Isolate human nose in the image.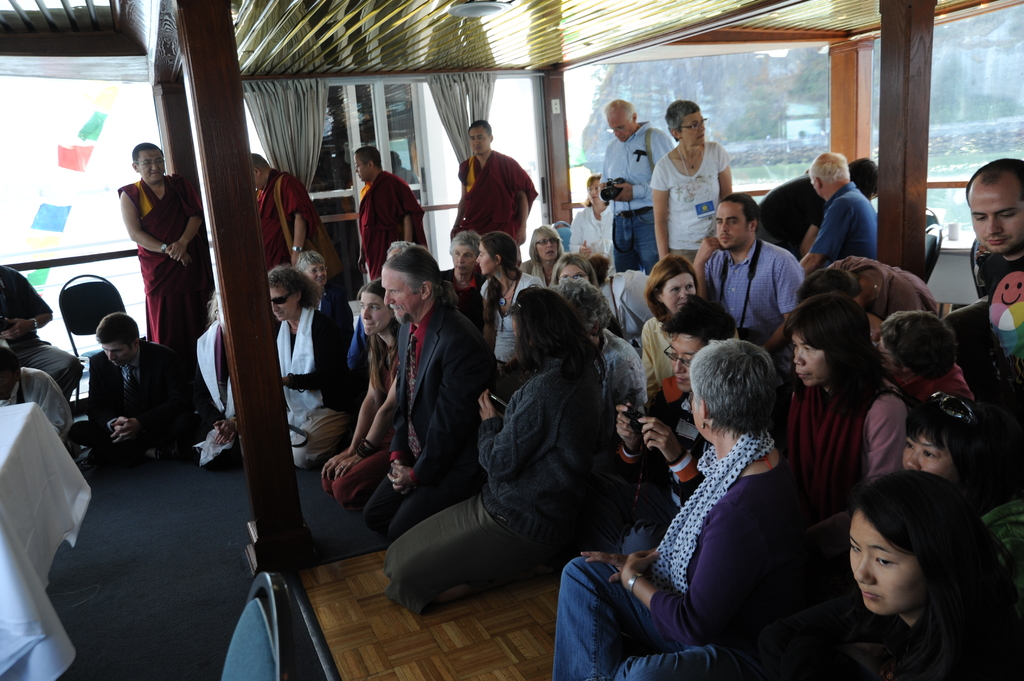
Isolated region: bbox=(851, 552, 876, 587).
